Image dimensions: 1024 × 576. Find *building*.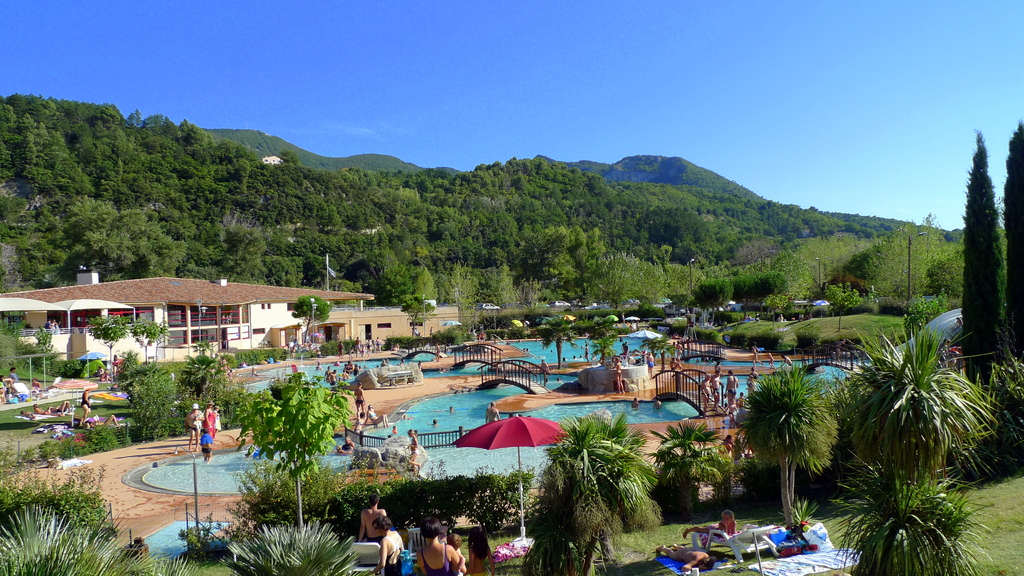
0, 276, 378, 360.
